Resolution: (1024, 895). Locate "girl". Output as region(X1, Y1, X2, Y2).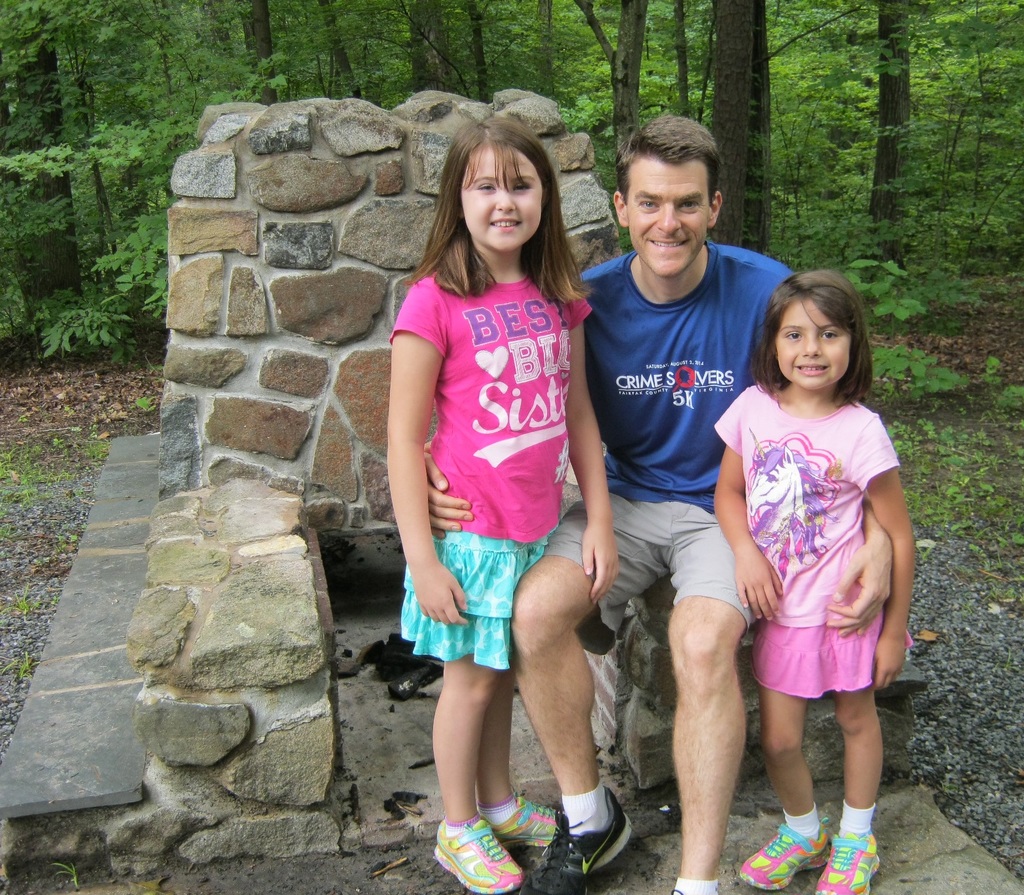
region(385, 114, 619, 894).
